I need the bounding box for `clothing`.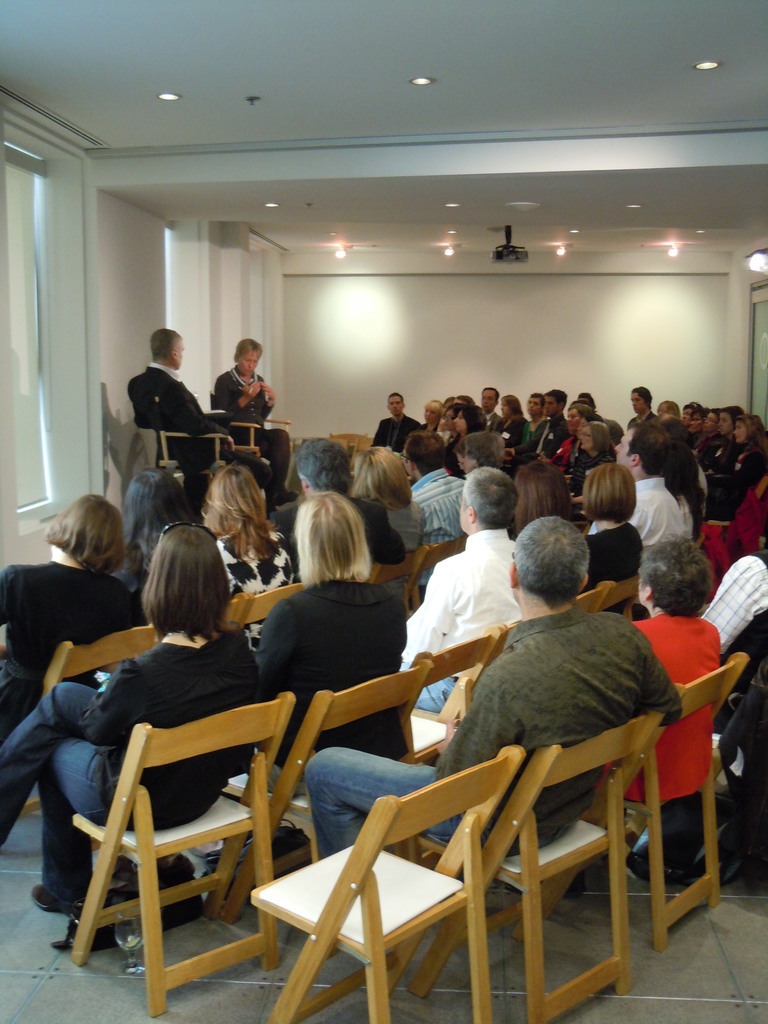
Here it is: <box>589,474,689,547</box>.
